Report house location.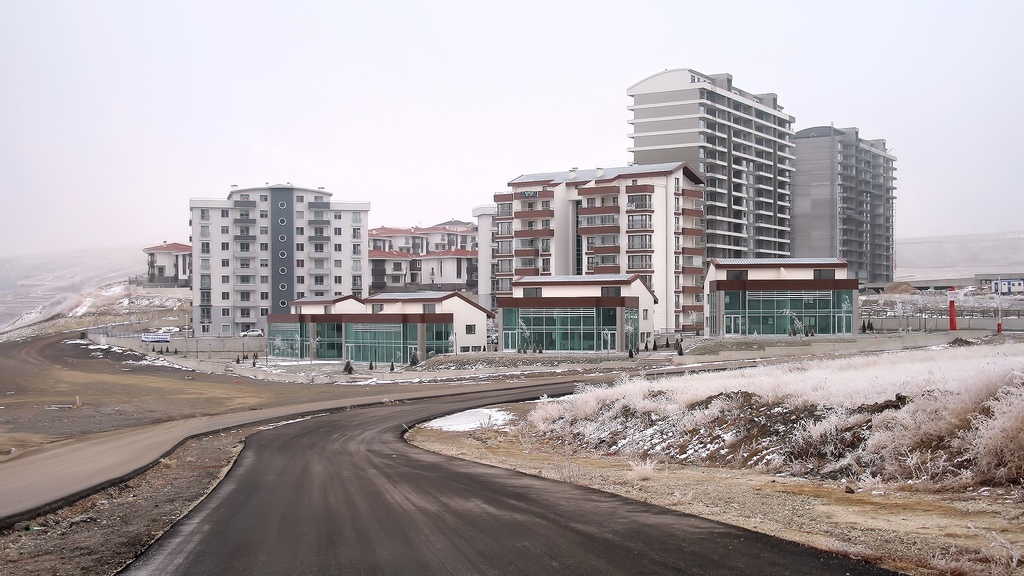
Report: locate(371, 218, 474, 247).
